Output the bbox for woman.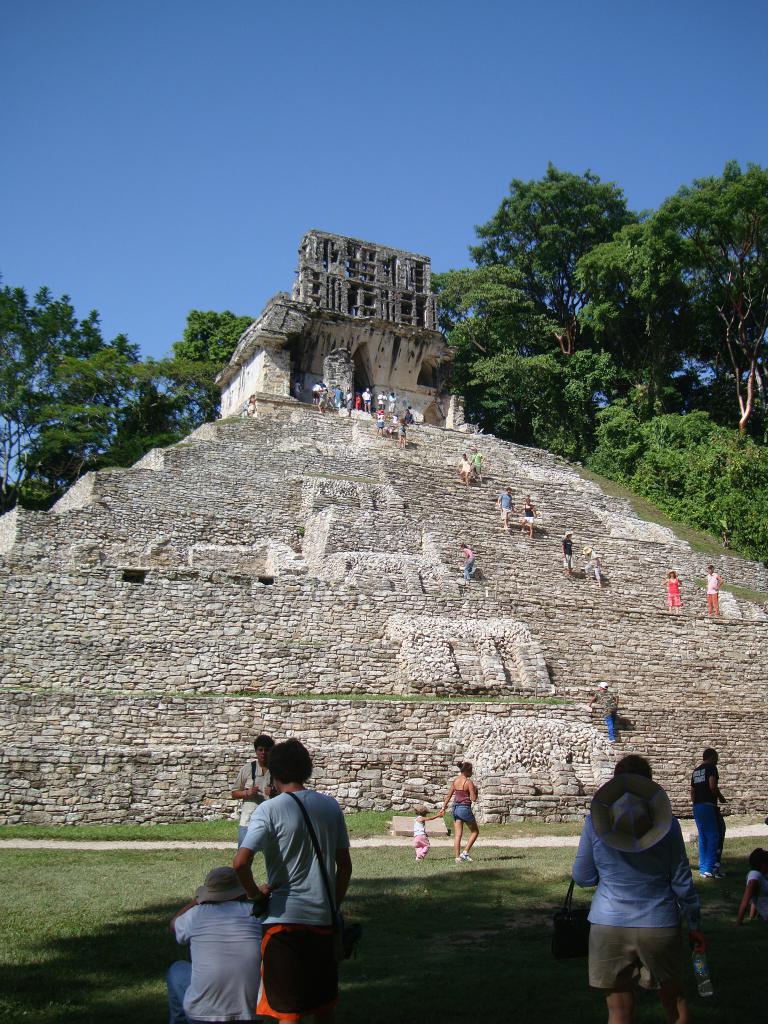
select_region(435, 746, 488, 867).
